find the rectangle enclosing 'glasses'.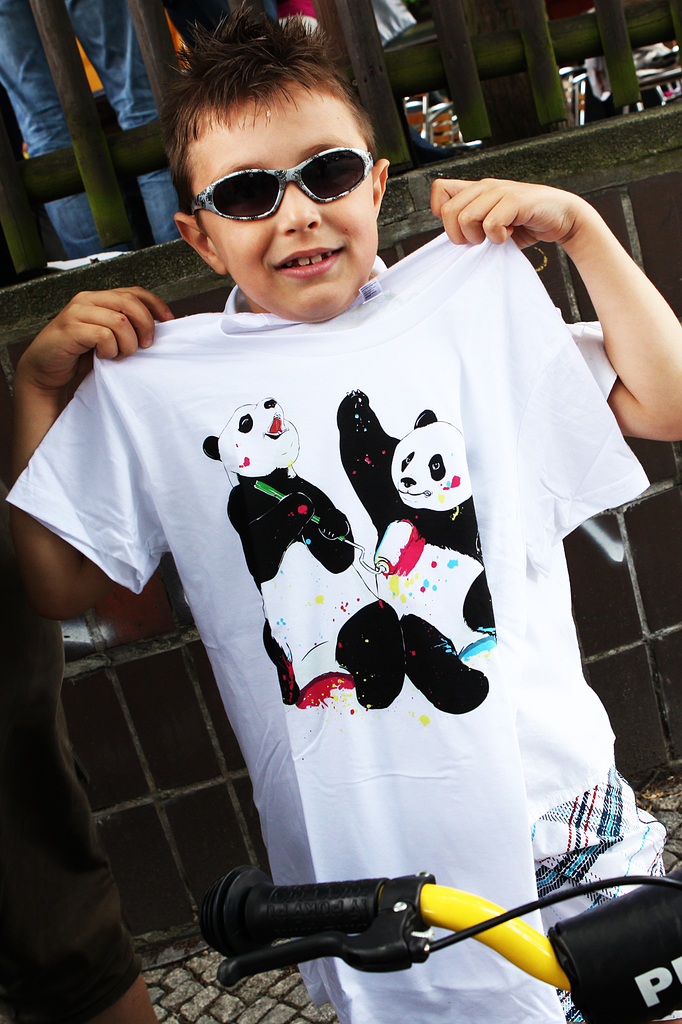
[left=180, top=132, right=391, bottom=205].
